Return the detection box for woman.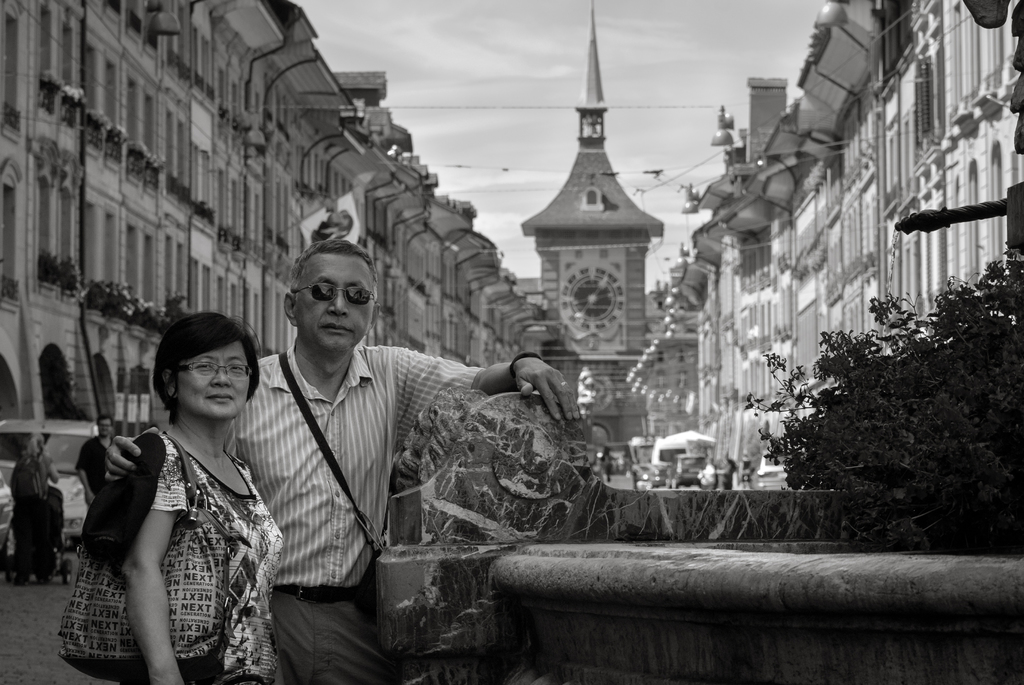
bbox=(9, 433, 69, 585).
